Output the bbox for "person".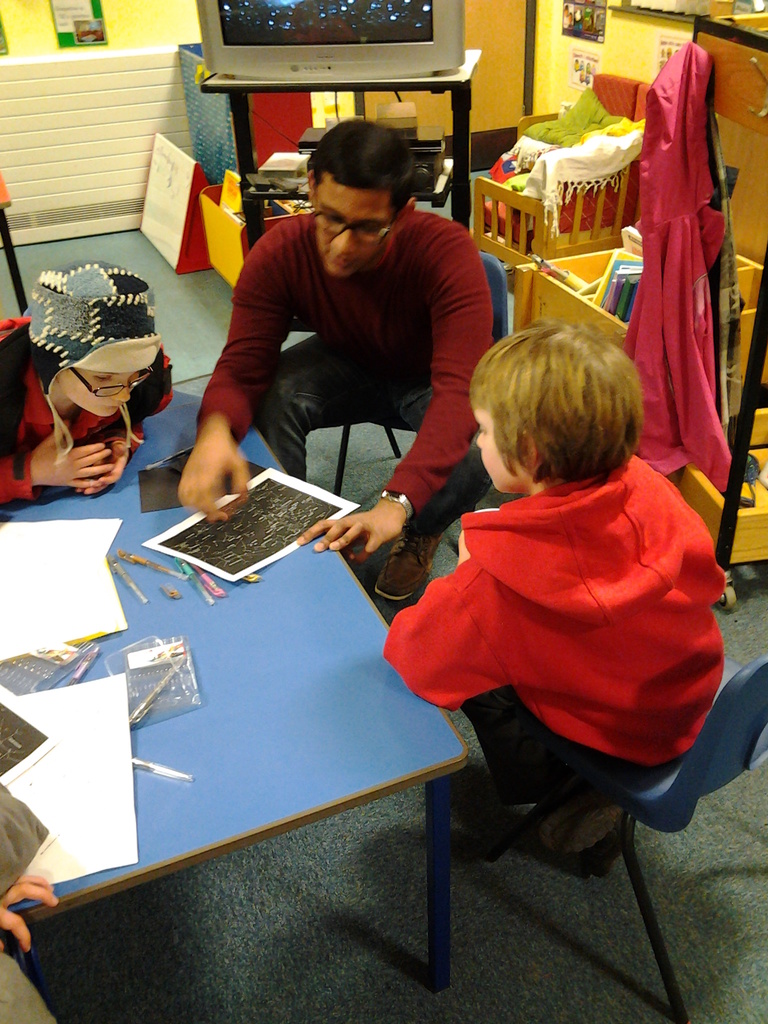
(0,262,180,505).
